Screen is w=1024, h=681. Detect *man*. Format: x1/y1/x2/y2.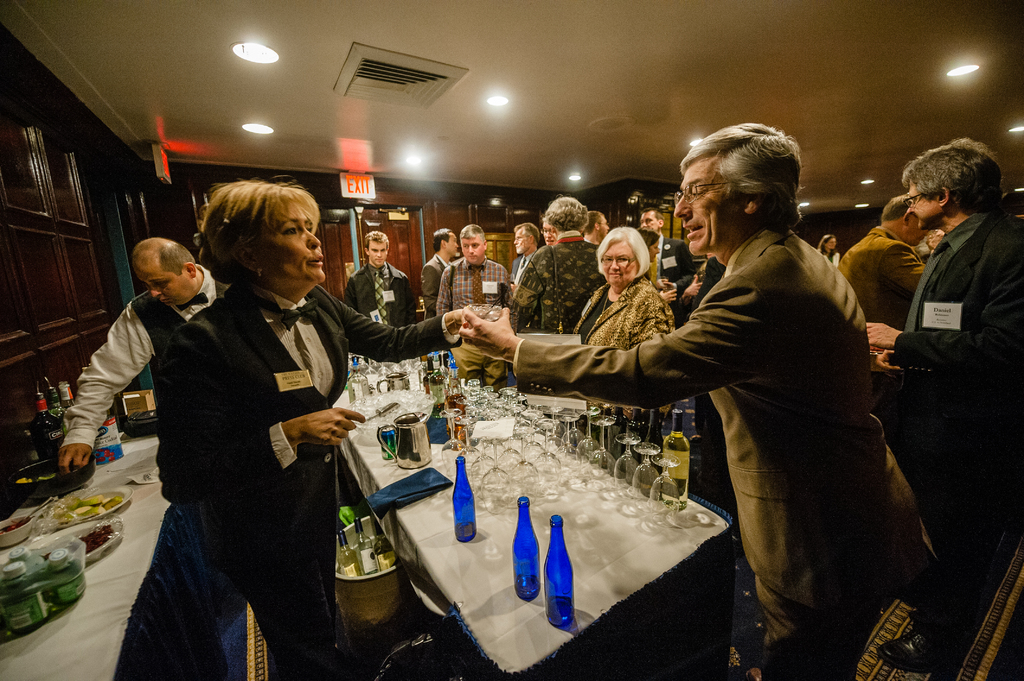
588/209/604/243.
